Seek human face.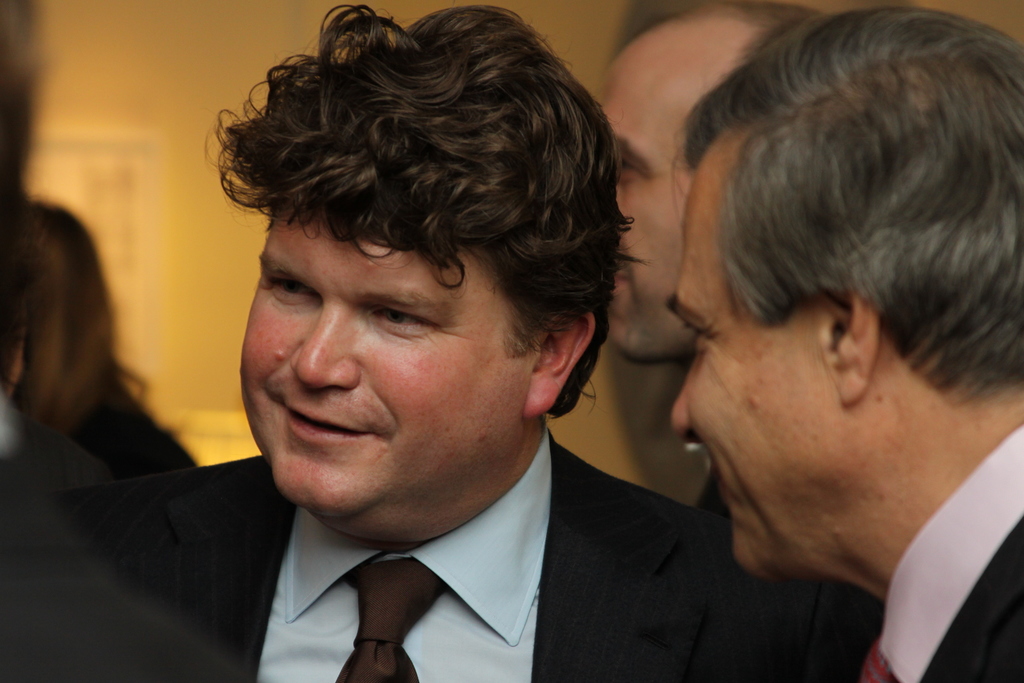
x1=606 y1=41 x2=696 y2=363.
